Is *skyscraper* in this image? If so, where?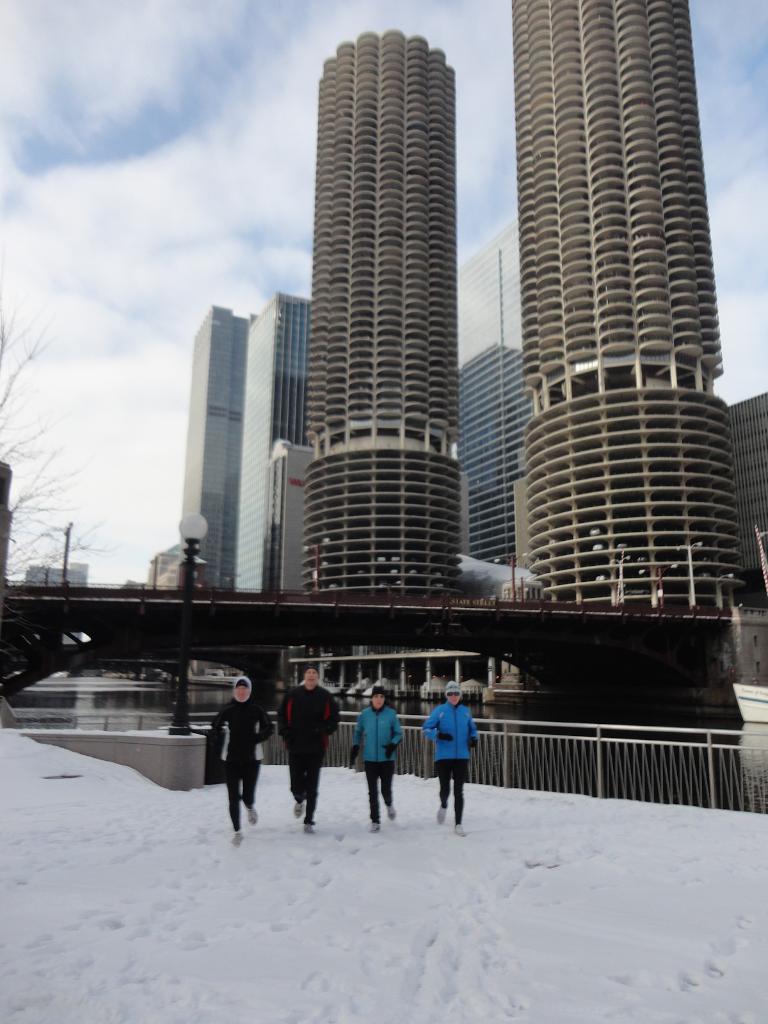
Yes, at <region>237, 288, 310, 596</region>.
